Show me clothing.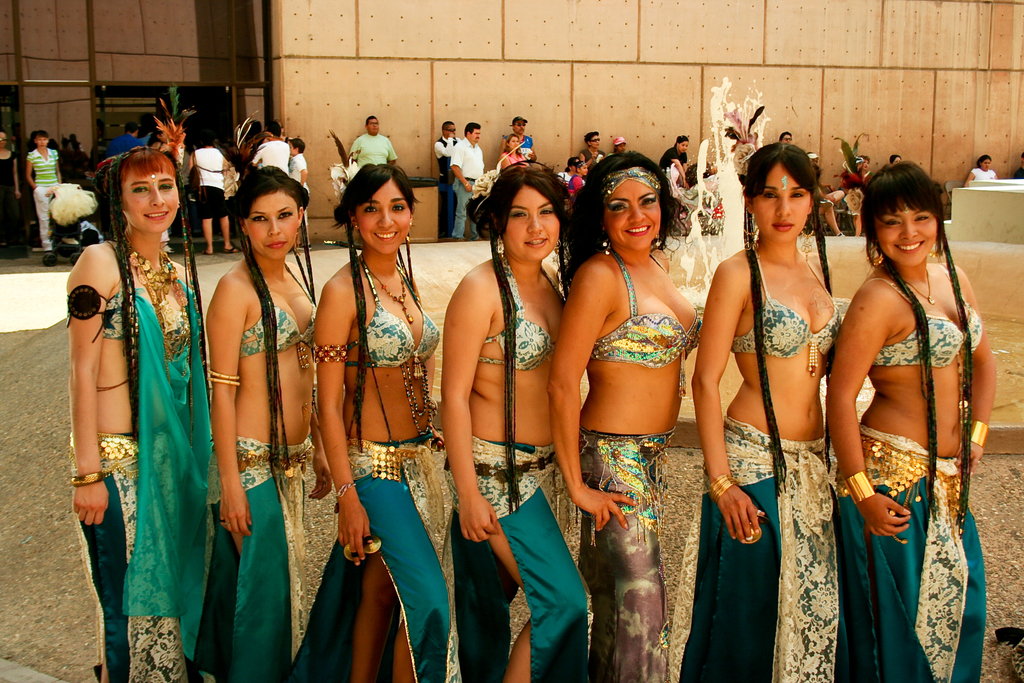
clothing is here: 68 240 214 682.
